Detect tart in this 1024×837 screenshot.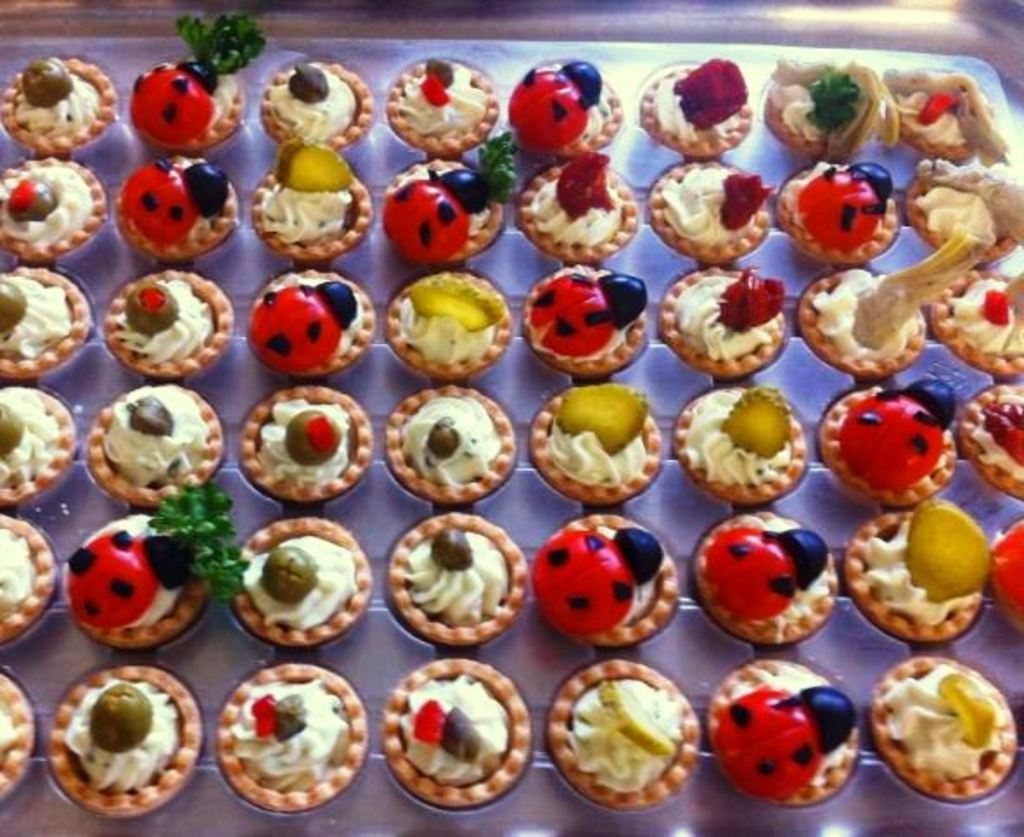
Detection: locate(514, 152, 645, 259).
